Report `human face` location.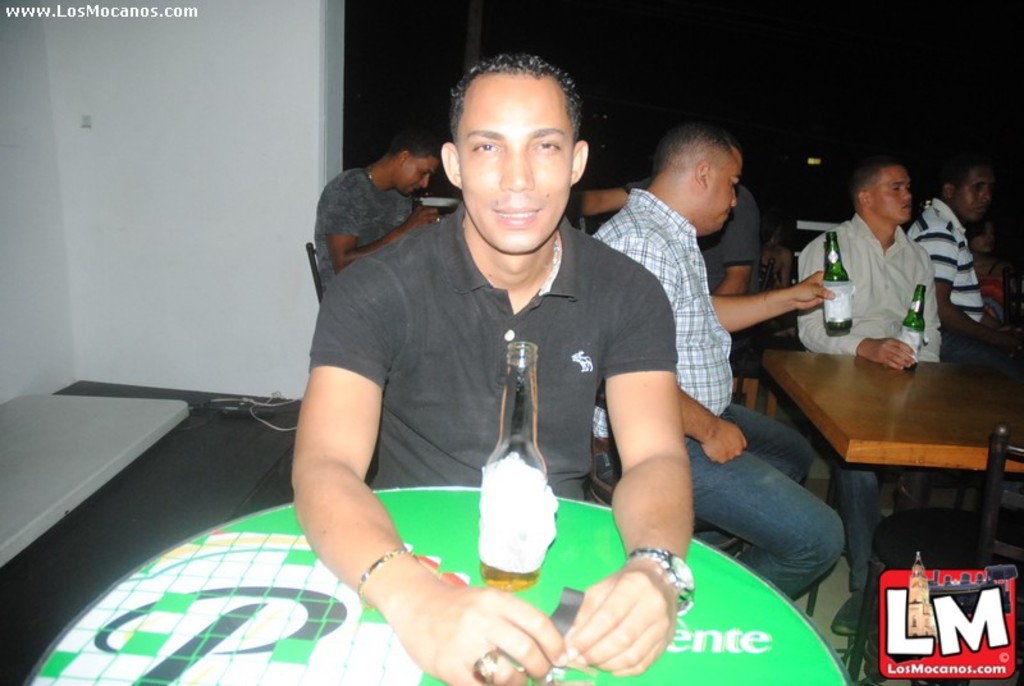
Report: Rect(960, 165, 987, 218).
